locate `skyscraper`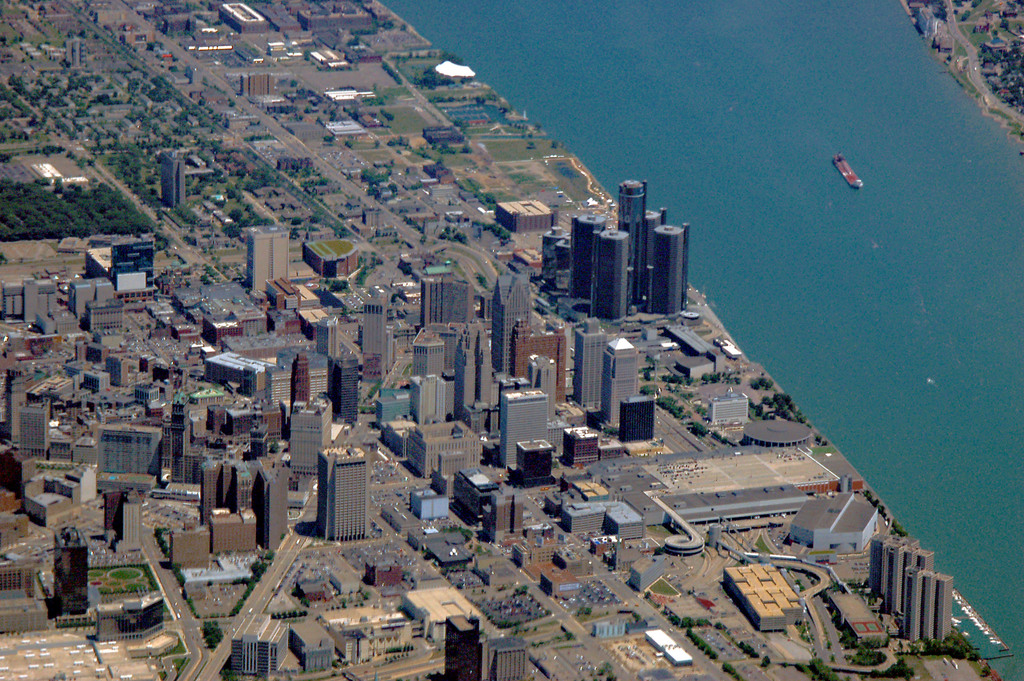
crop(294, 401, 332, 476)
